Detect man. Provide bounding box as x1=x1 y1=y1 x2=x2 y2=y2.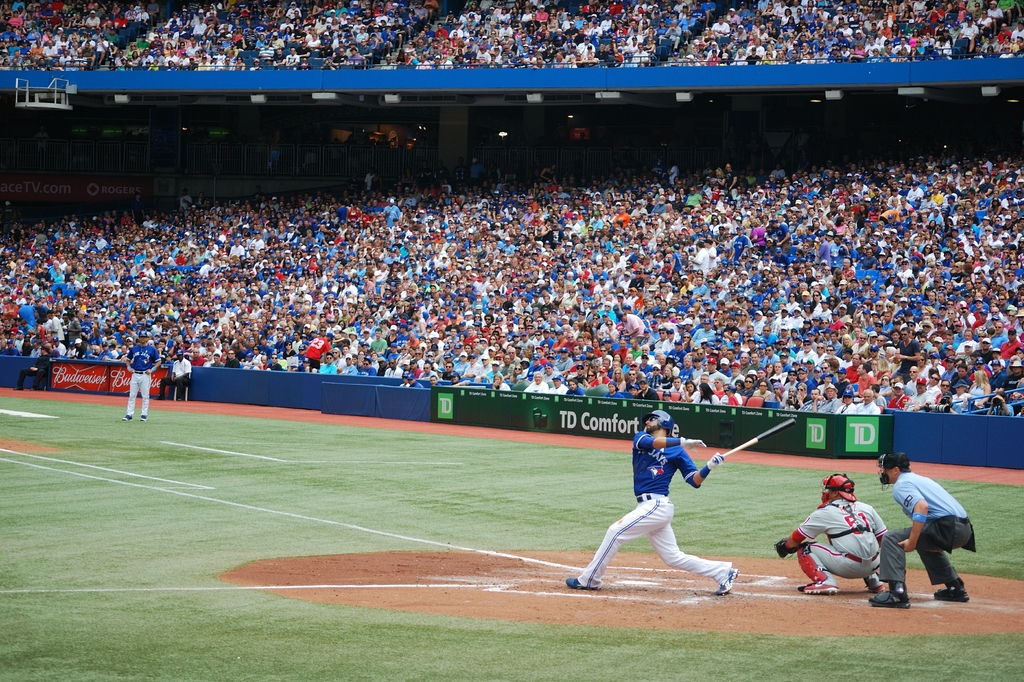
x1=135 y1=247 x2=147 y2=266.
